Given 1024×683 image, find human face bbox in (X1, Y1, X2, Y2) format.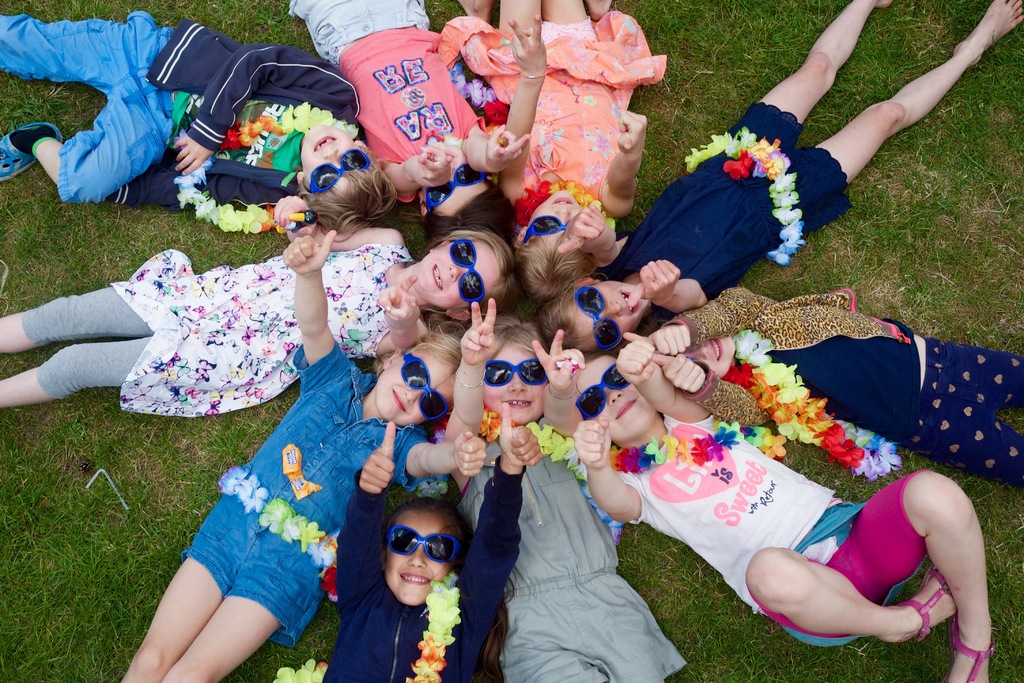
(302, 124, 352, 188).
